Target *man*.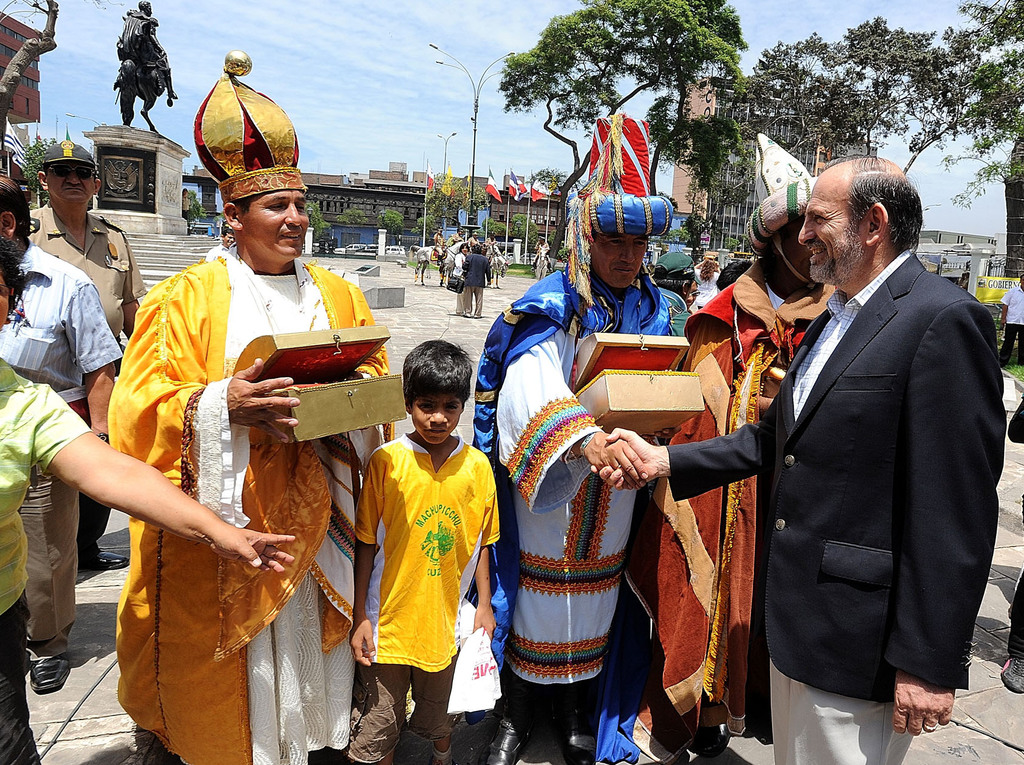
Target region: 1001,272,1023,368.
